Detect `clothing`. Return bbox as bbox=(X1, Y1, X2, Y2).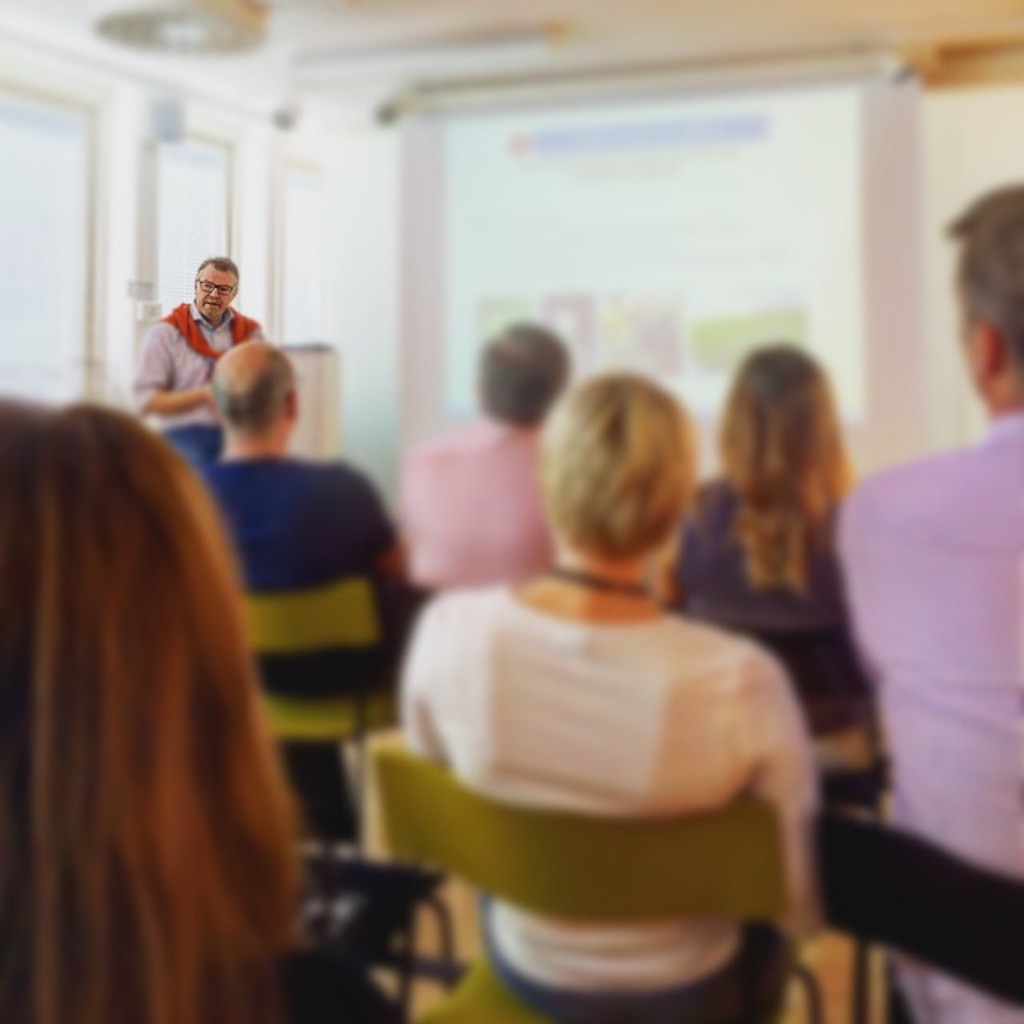
bbox=(680, 467, 891, 939).
